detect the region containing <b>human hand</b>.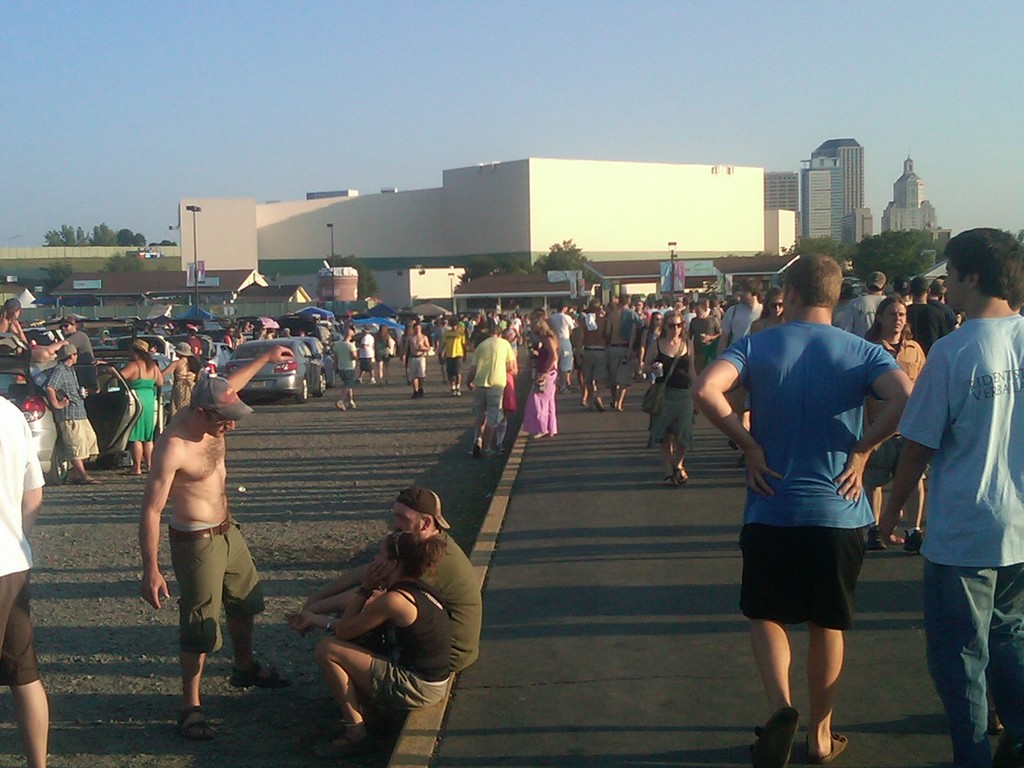
(x1=284, y1=609, x2=316, y2=636).
